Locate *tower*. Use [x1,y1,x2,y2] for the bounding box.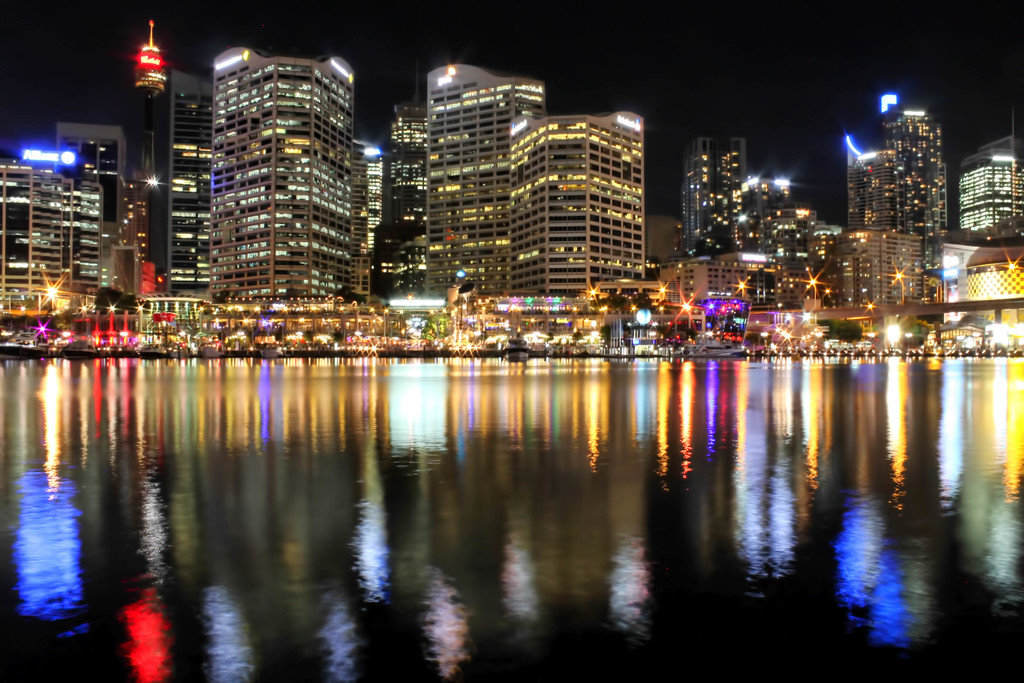
[684,133,756,255].
